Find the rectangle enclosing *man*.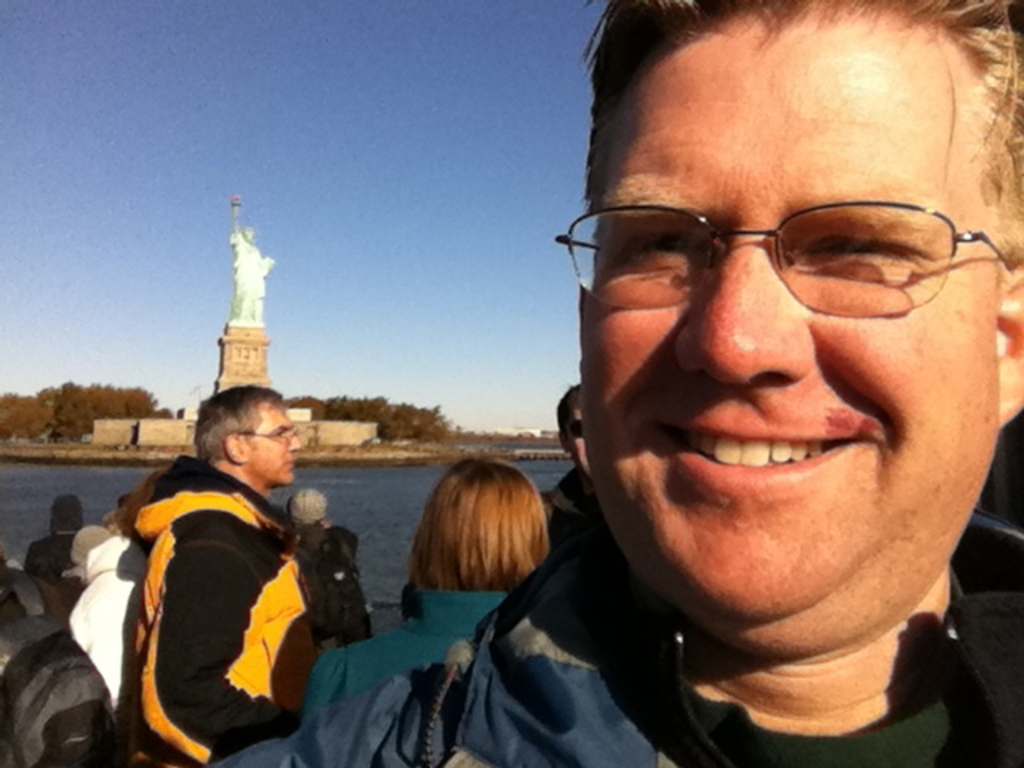
{"x1": 130, "y1": 379, "x2": 326, "y2": 766}.
